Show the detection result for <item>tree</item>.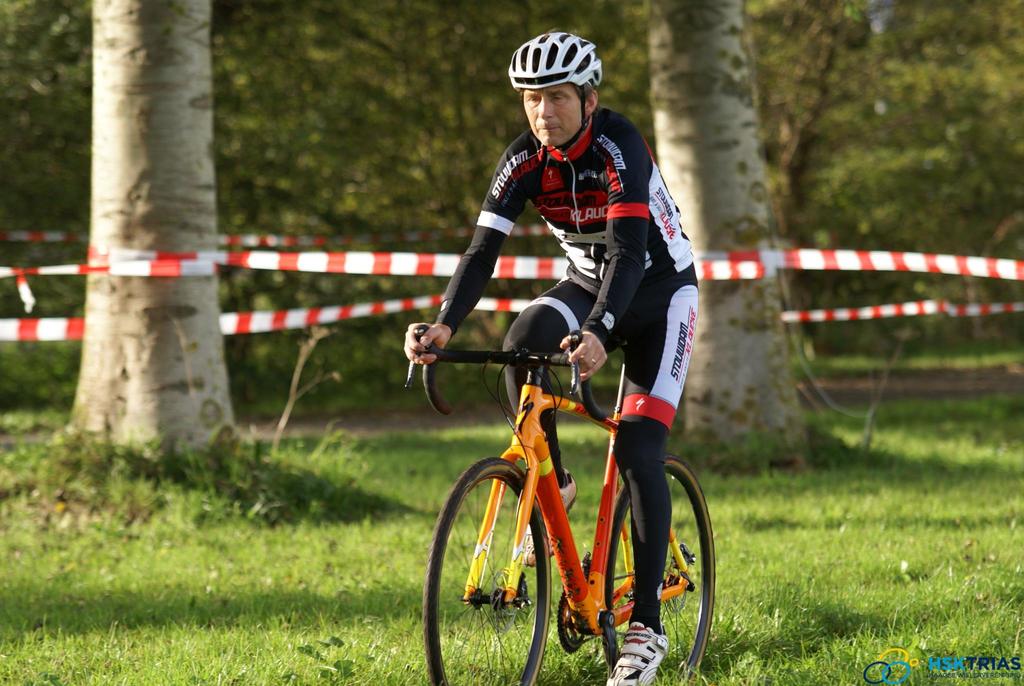
bbox=[207, 0, 658, 345].
